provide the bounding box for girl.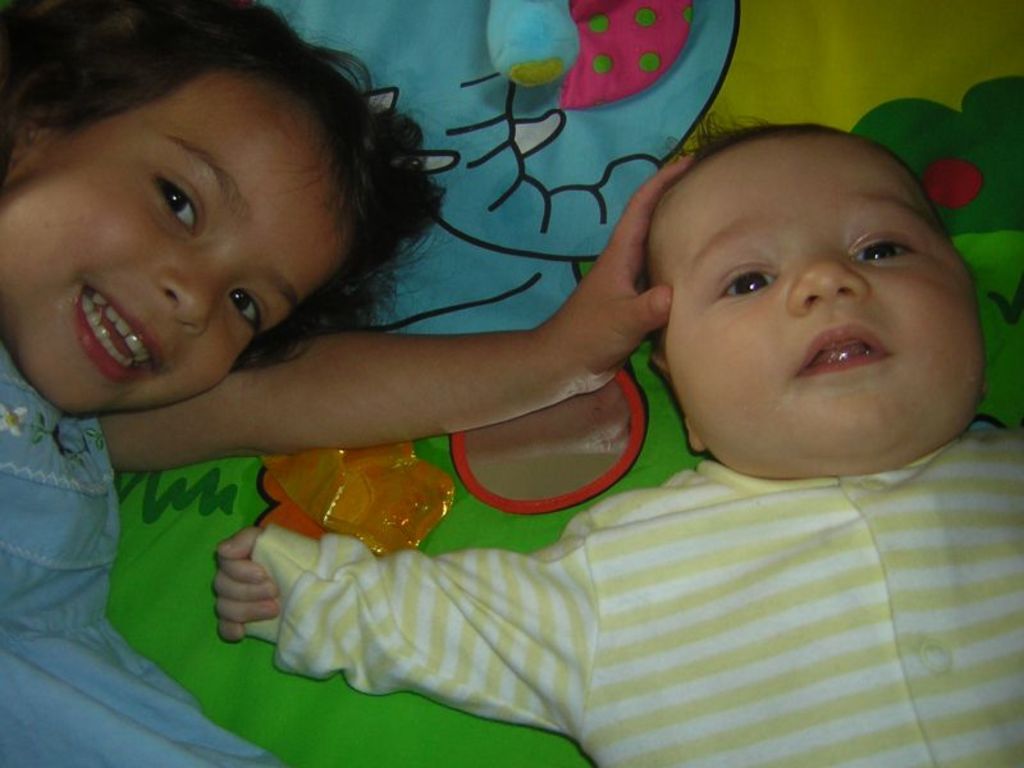
[0,0,699,767].
